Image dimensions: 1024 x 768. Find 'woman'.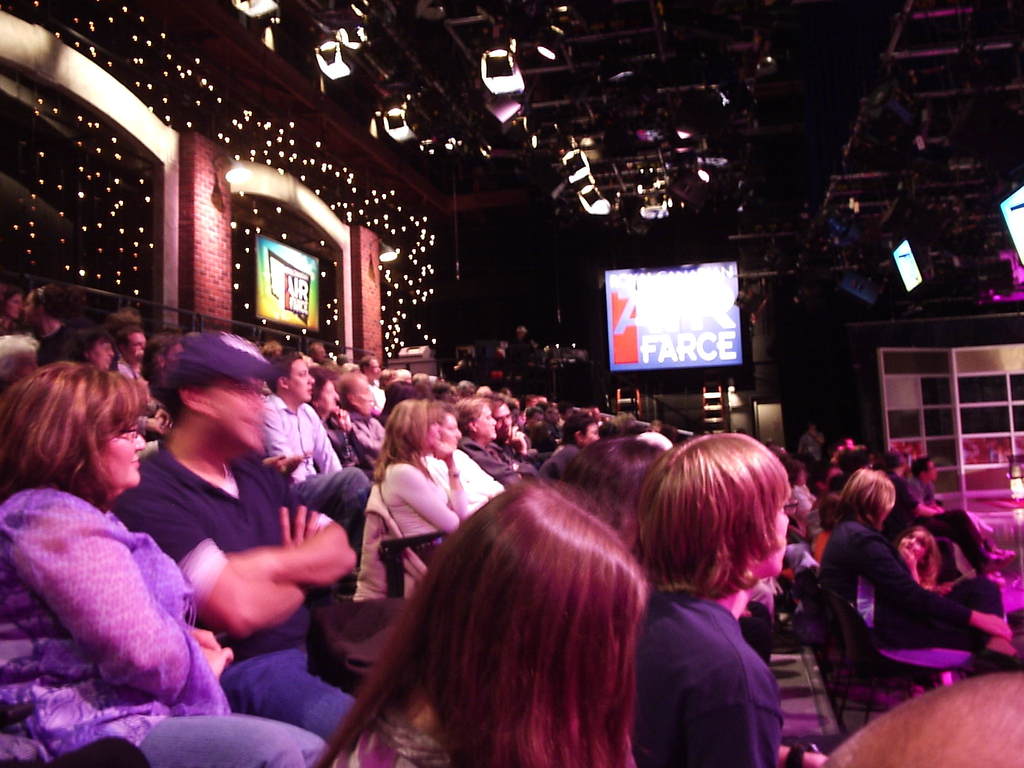
{"left": 812, "top": 470, "right": 1023, "bottom": 657}.
